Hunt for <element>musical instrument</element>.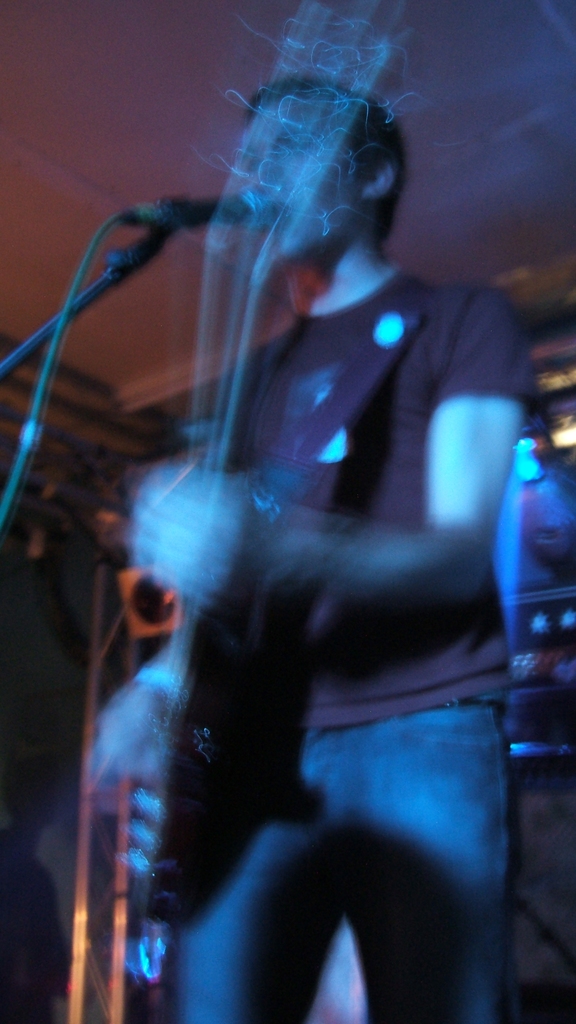
Hunted down at (152, 287, 297, 984).
